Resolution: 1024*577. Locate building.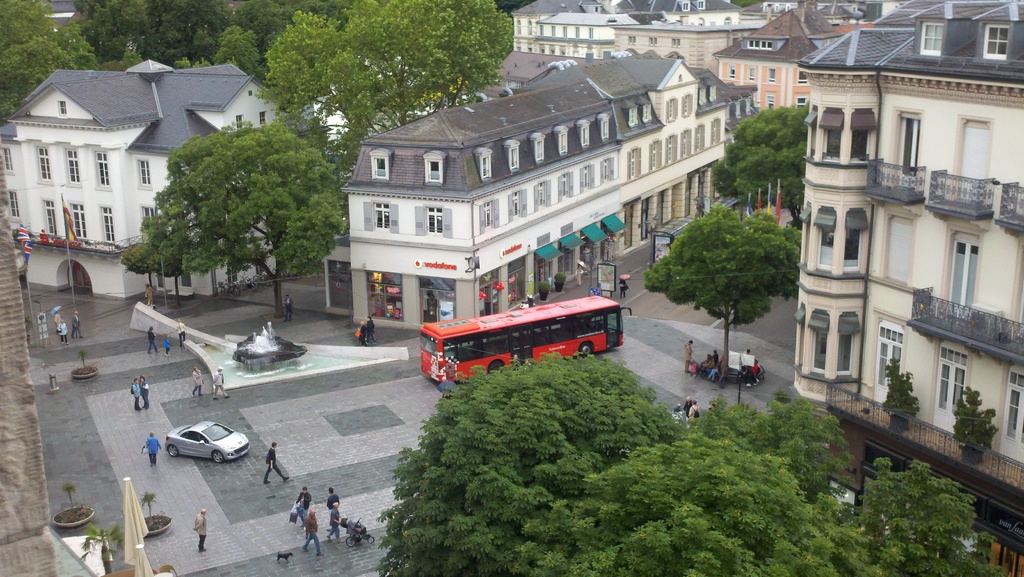
crop(0, 55, 284, 302).
